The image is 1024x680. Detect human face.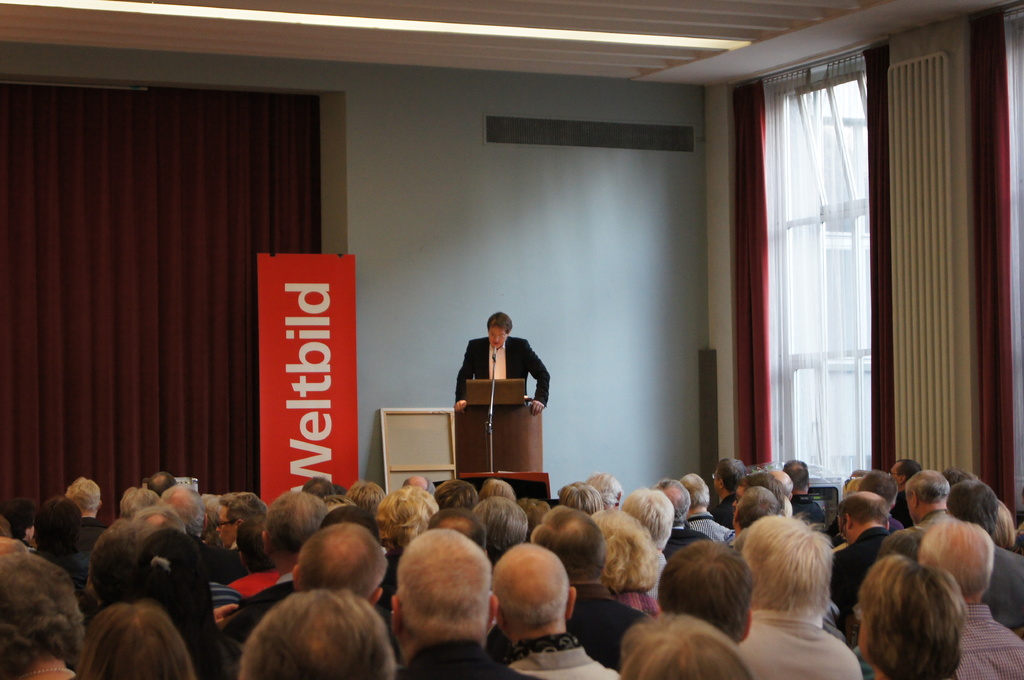
Detection: box(488, 322, 508, 352).
